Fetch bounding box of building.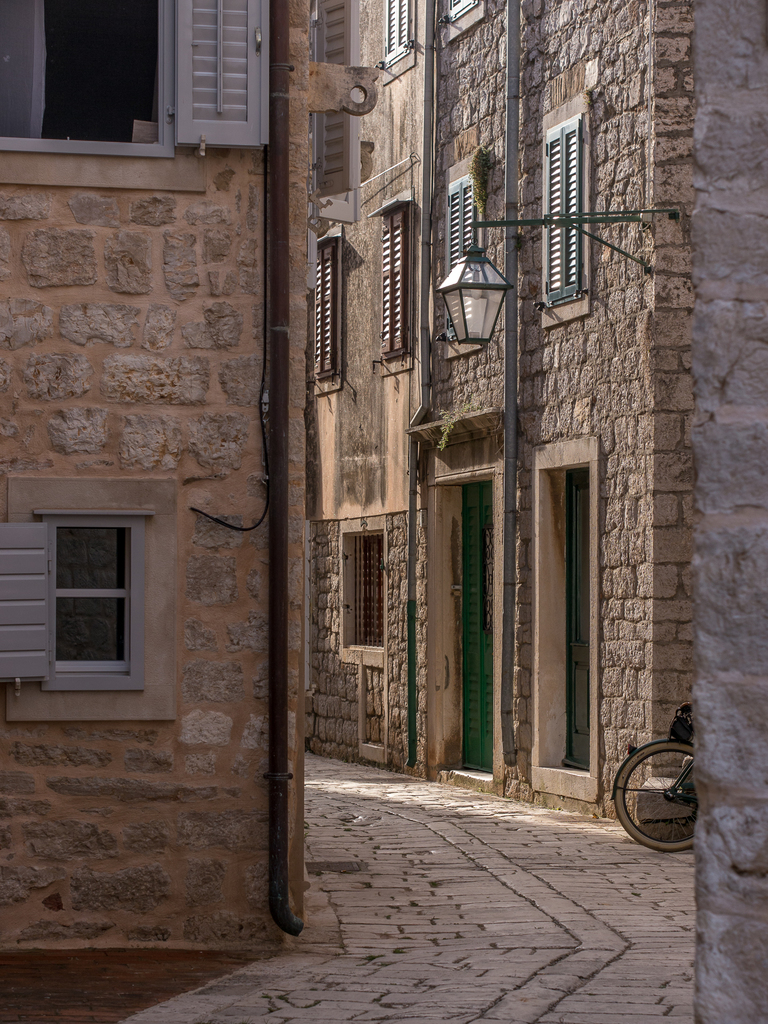
Bbox: pyautogui.locateOnScreen(0, 0, 305, 951).
